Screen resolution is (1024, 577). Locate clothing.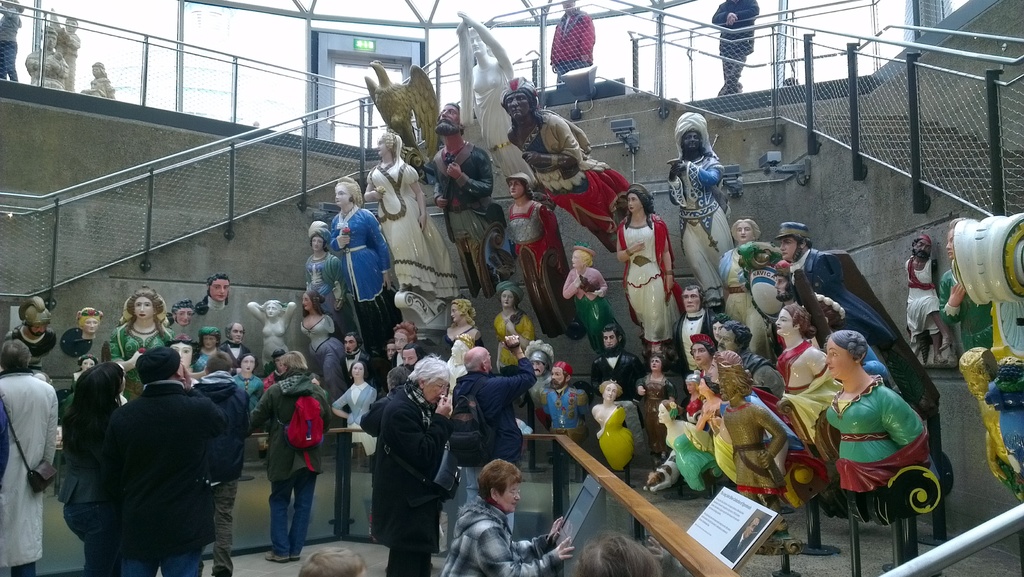
region(351, 361, 461, 565).
